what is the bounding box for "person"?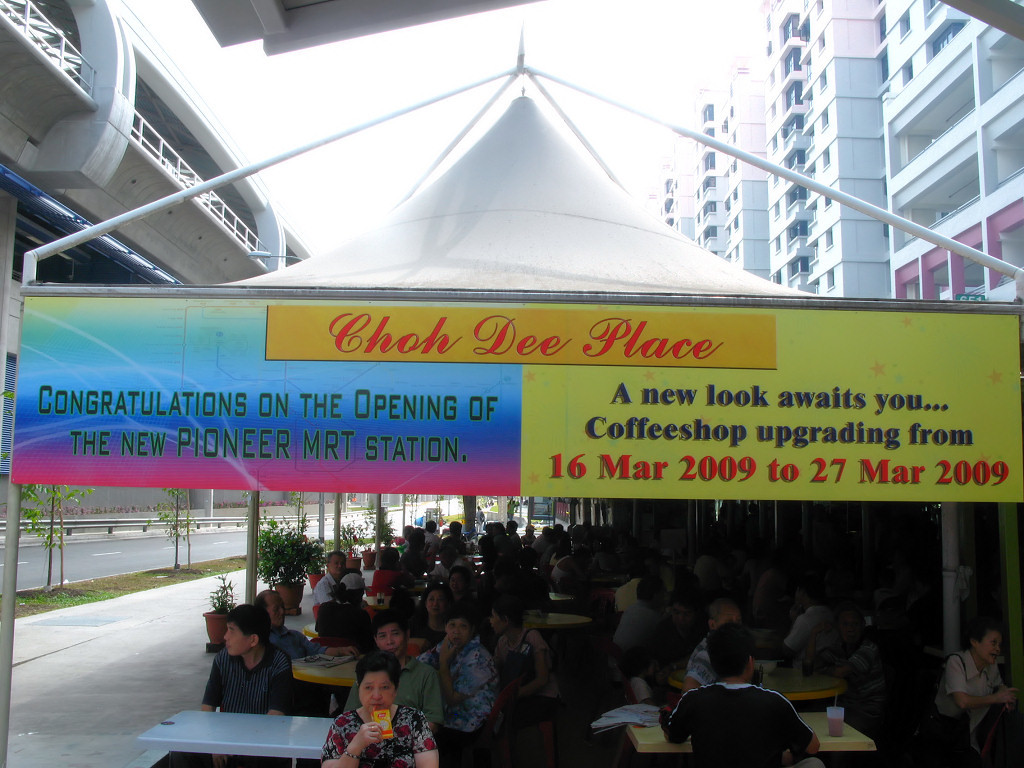
locate(519, 525, 538, 542).
